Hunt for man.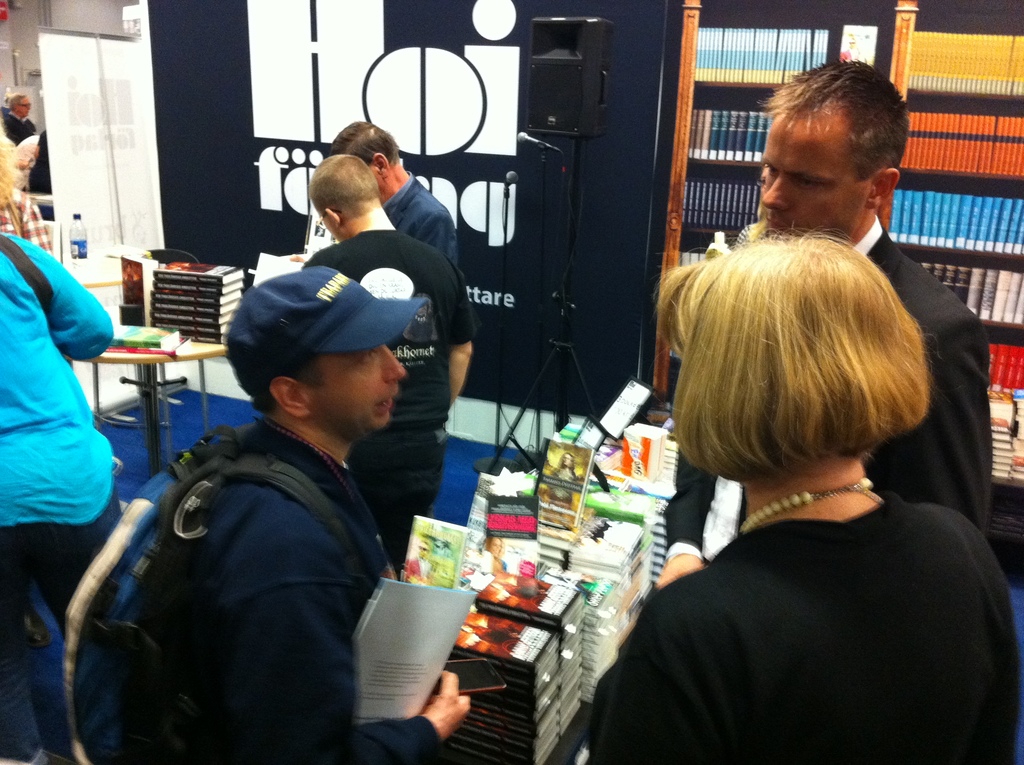
Hunted down at <bbox>317, 121, 473, 271</bbox>.
